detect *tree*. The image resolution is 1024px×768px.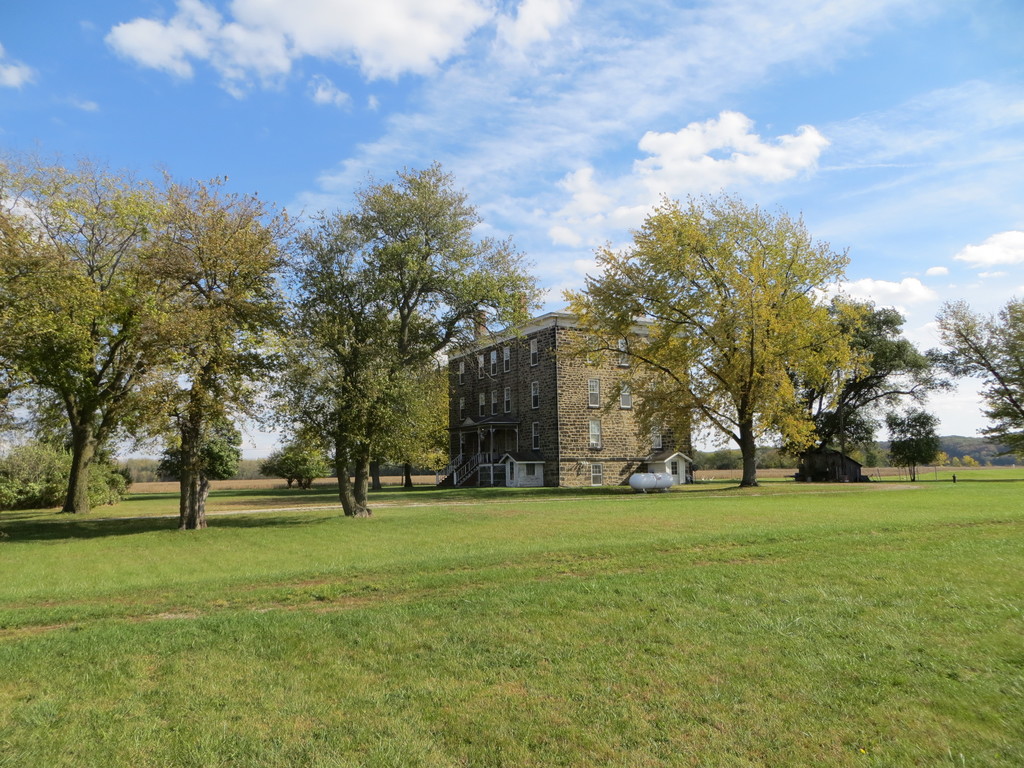
select_region(884, 407, 943, 483).
